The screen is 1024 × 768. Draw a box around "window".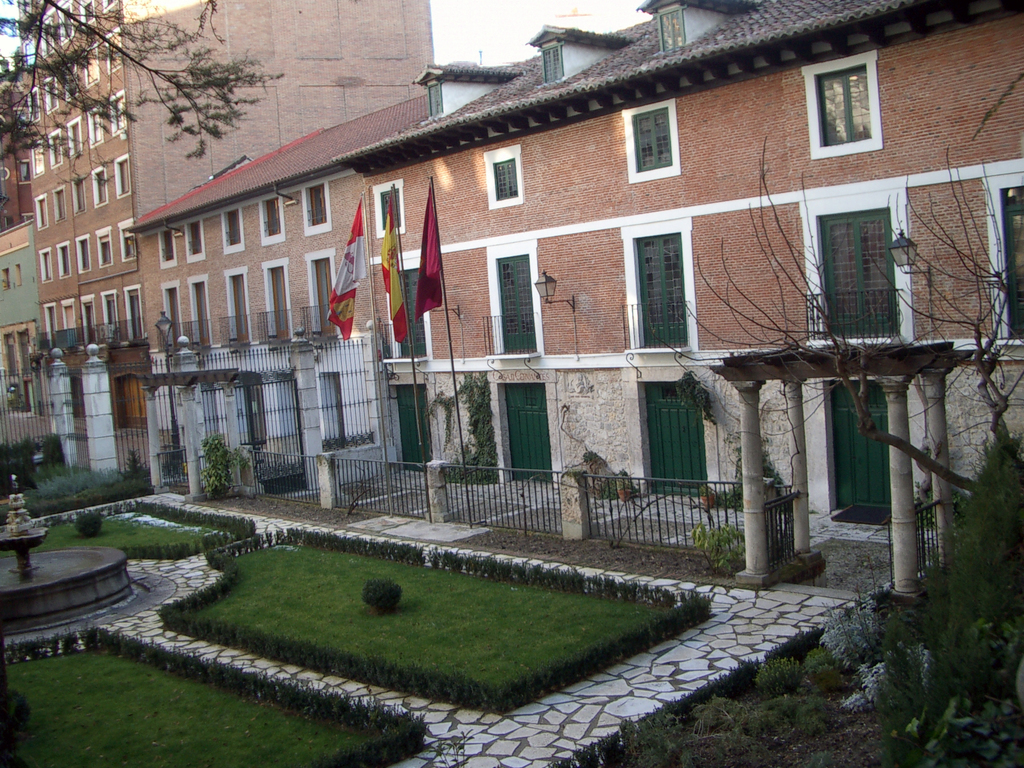
left=100, top=230, right=117, bottom=262.
